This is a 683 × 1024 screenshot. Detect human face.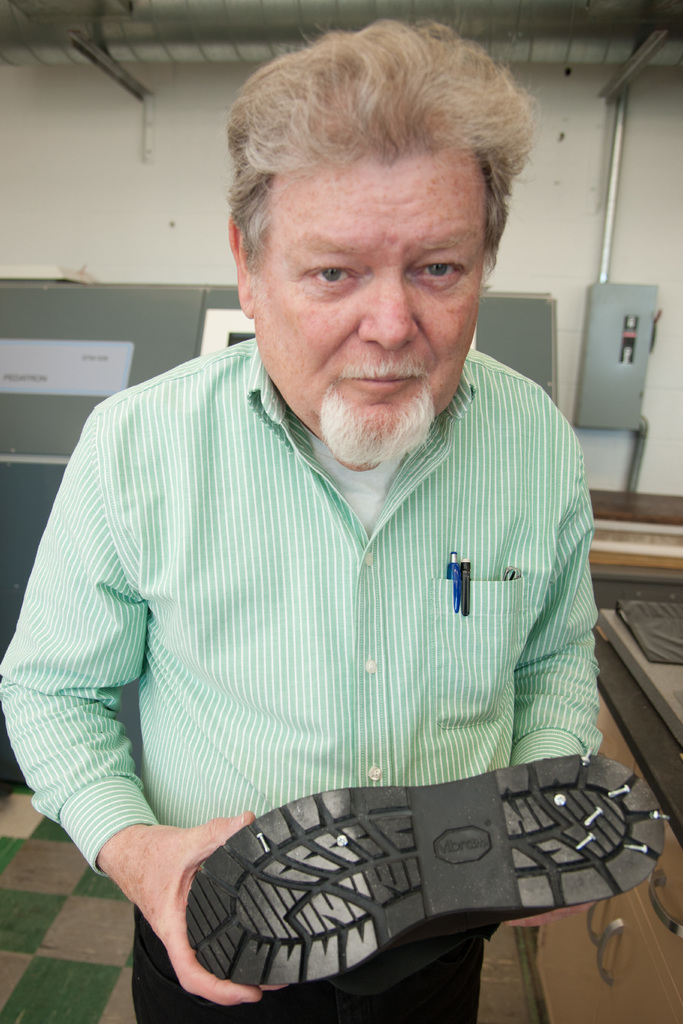
bbox(250, 142, 481, 466).
